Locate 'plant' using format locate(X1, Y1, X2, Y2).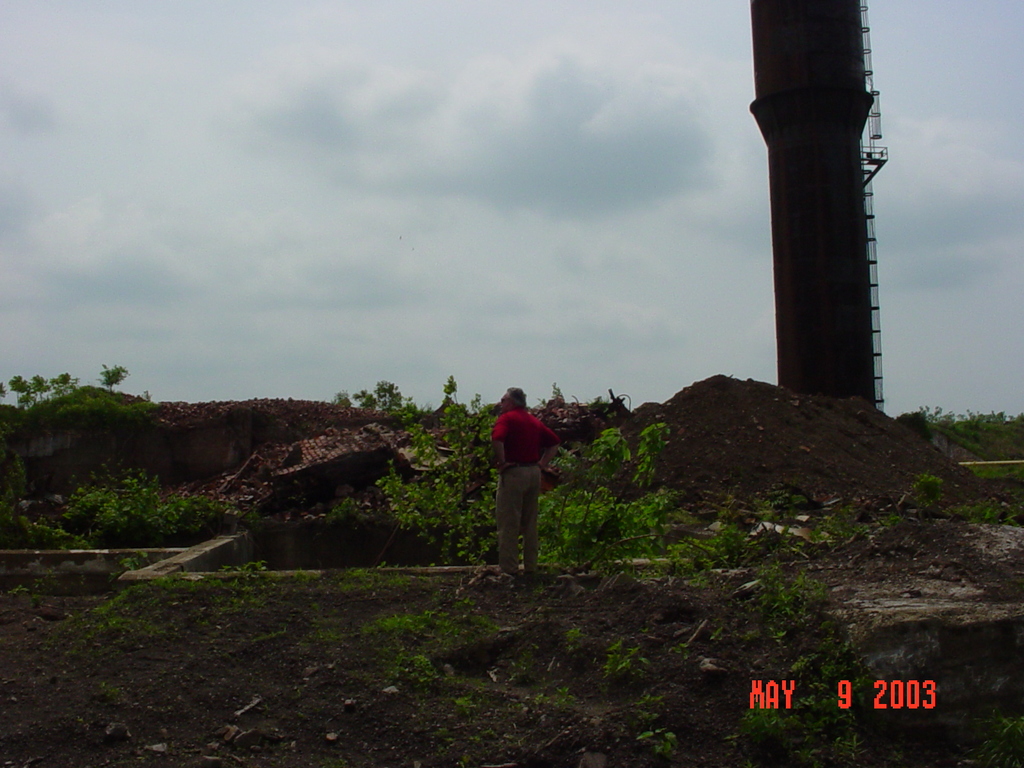
locate(500, 648, 529, 675).
